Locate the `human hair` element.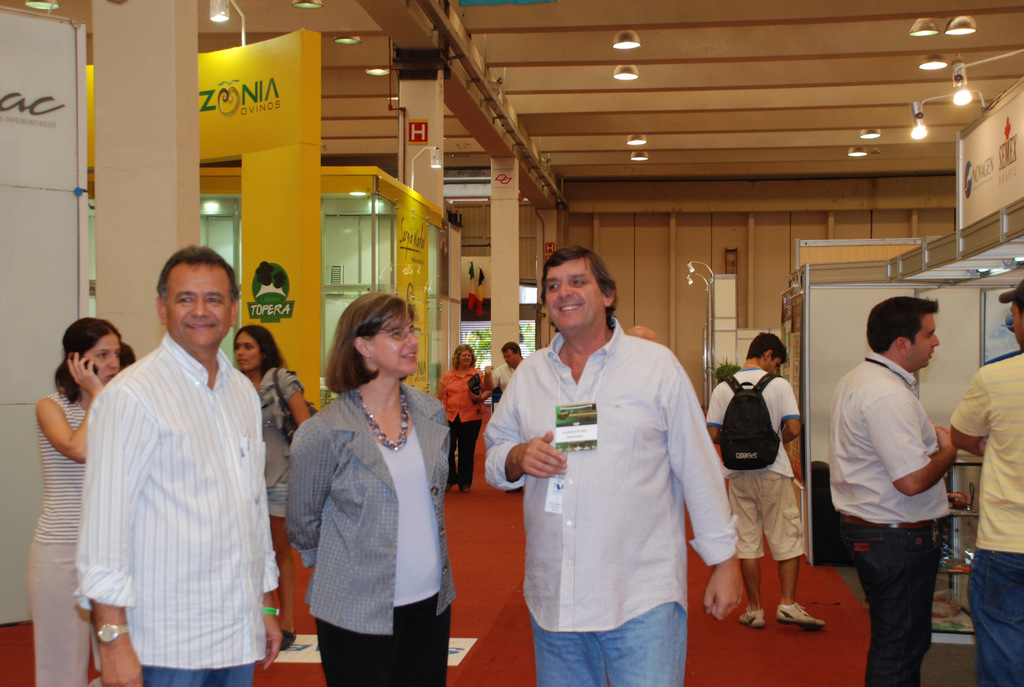
Element bbox: select_region(449, 339, 477, 369).
